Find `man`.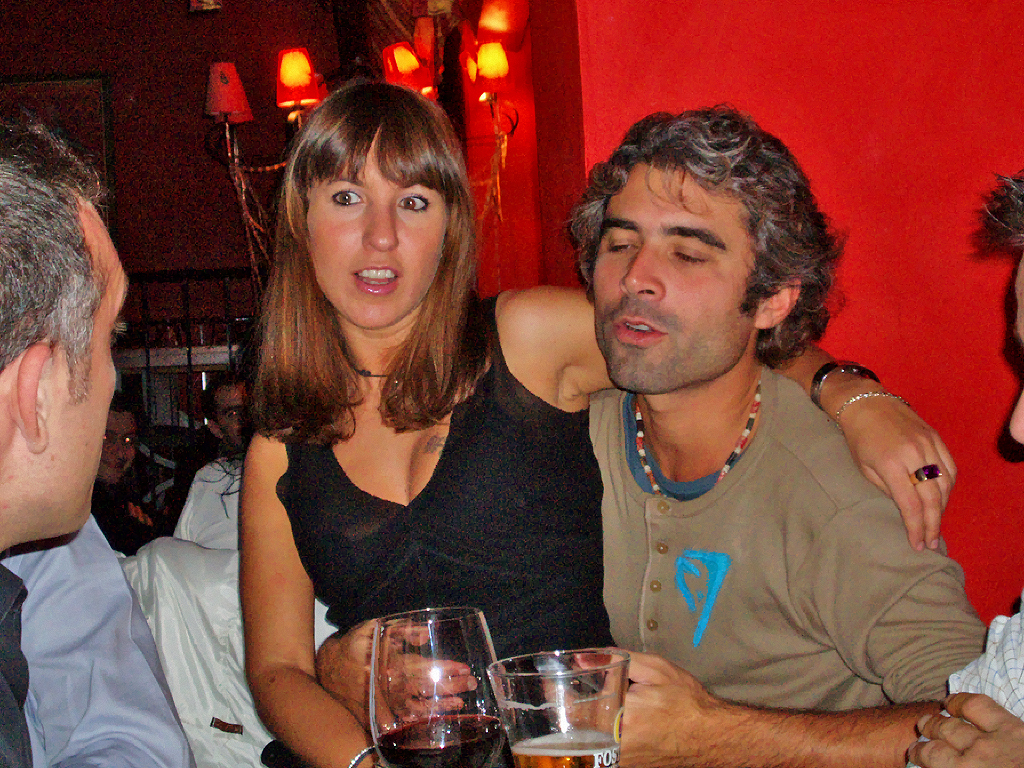
{"left": 478, "top": 99, "right": 962, "bottom": 748}.
